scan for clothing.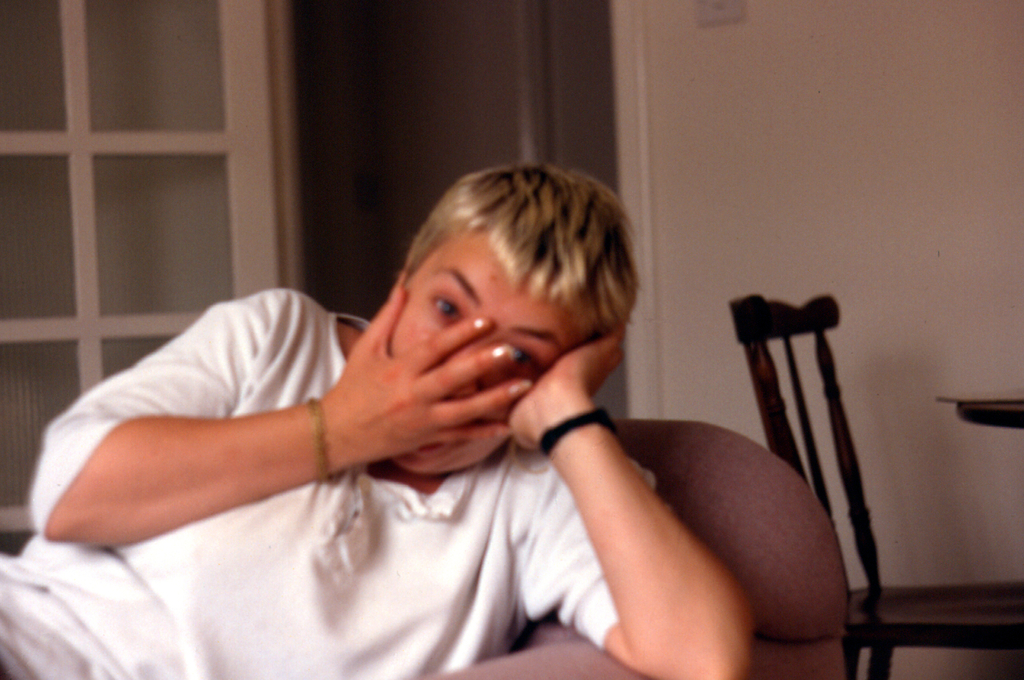
Scan result: <box>0,287,658,679</box>.
